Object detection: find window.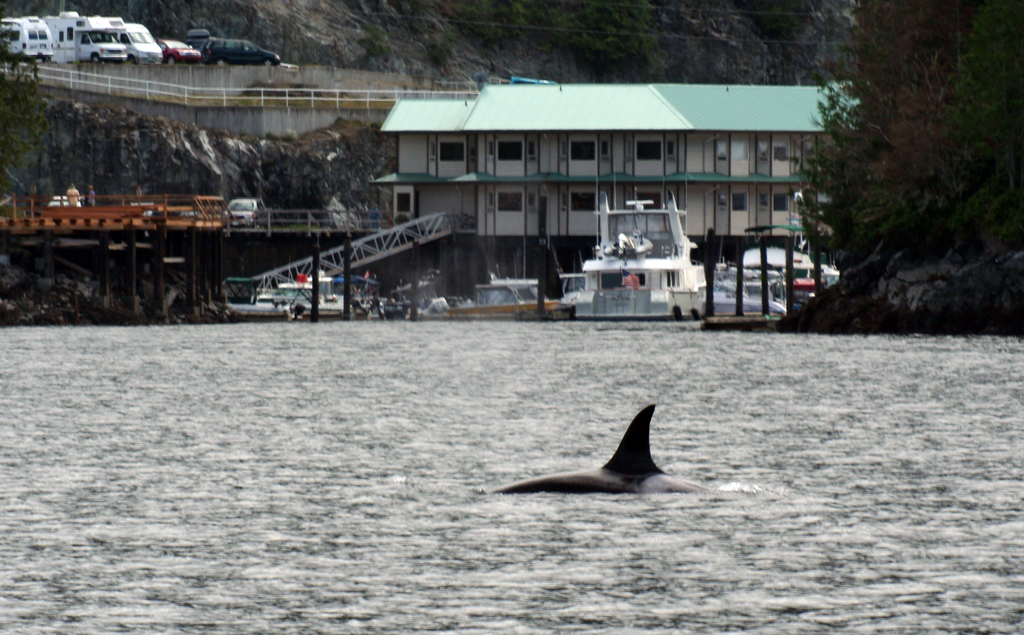
x1=772 y1=146 x2=788 y2=159.
